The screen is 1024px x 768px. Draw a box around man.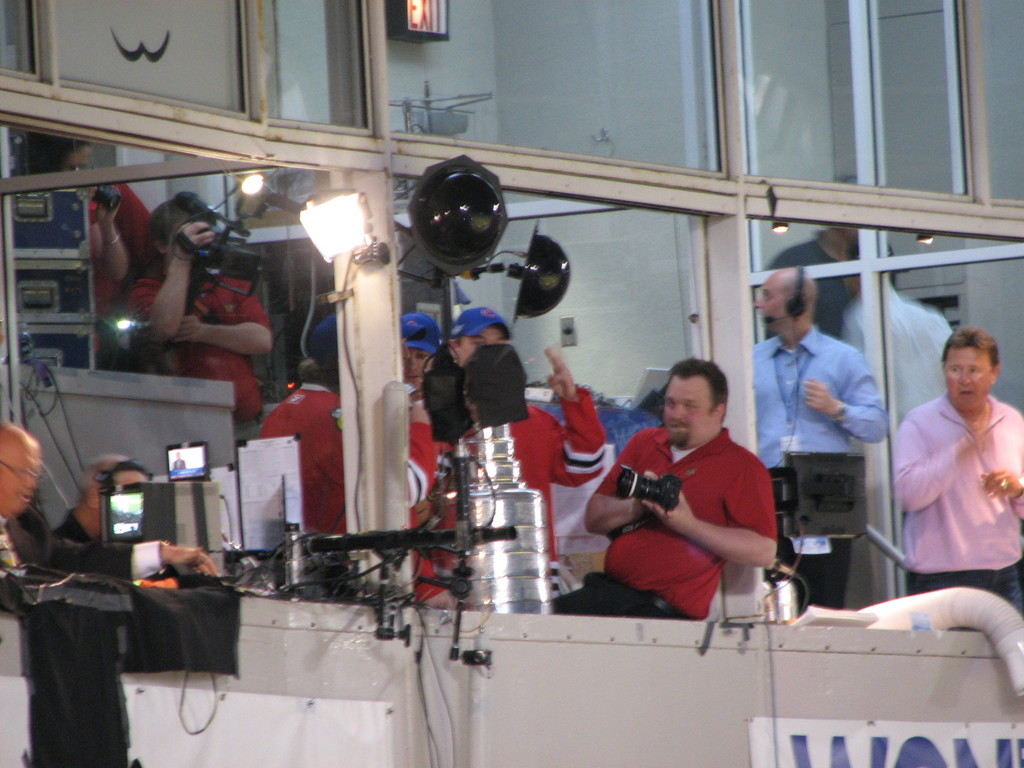
<bbox>126, 202, 278, 420</bbox>.
